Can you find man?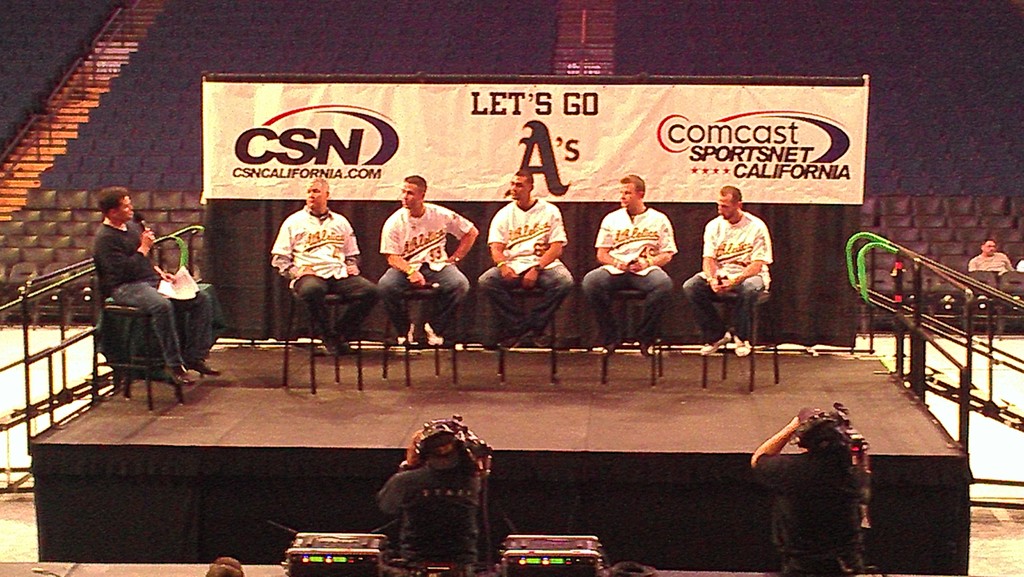
Yes, bounding box: detection(970, 237, 1014, 271).
